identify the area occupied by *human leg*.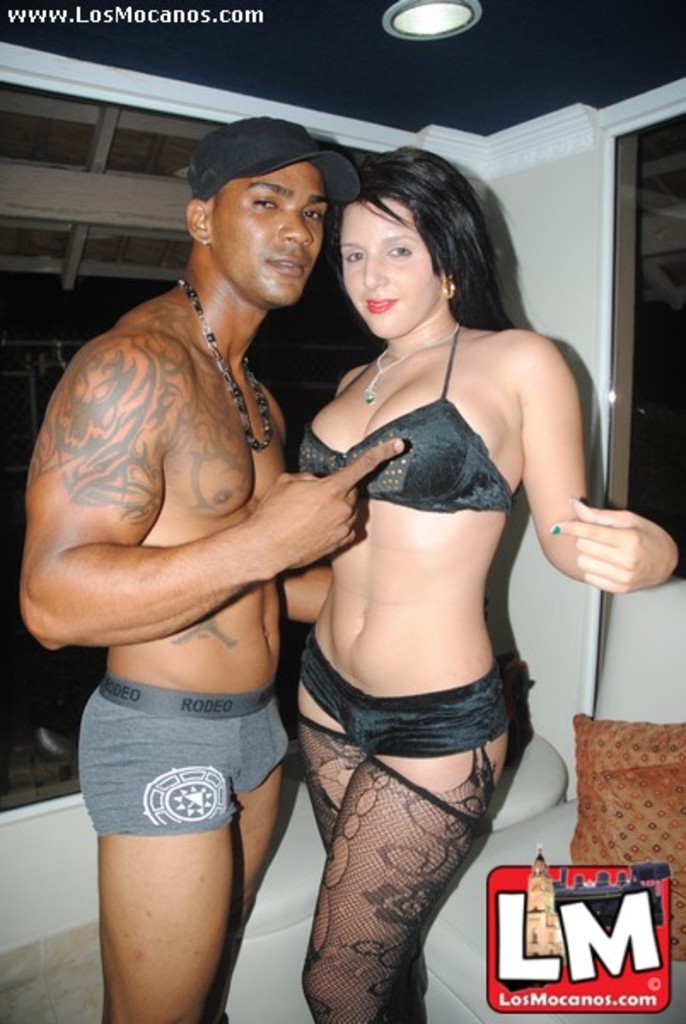
Area: (left=80, top=691, right=249, bottom=1022).
